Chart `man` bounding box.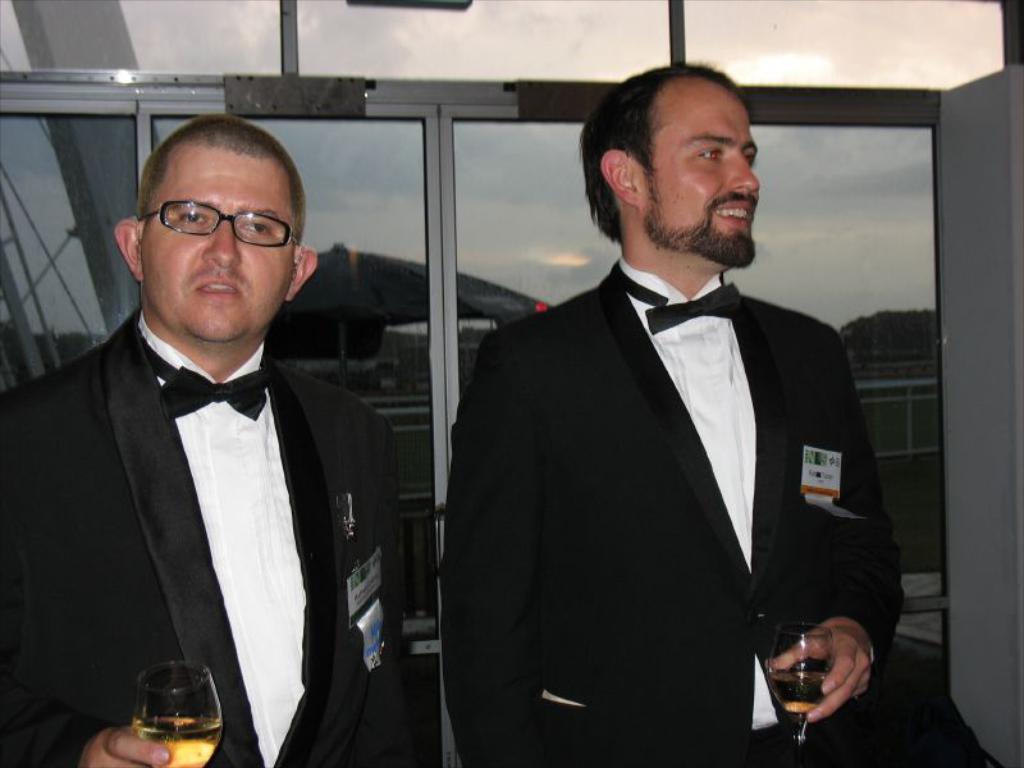
Charted: locate(436, 59, 904, 767).
